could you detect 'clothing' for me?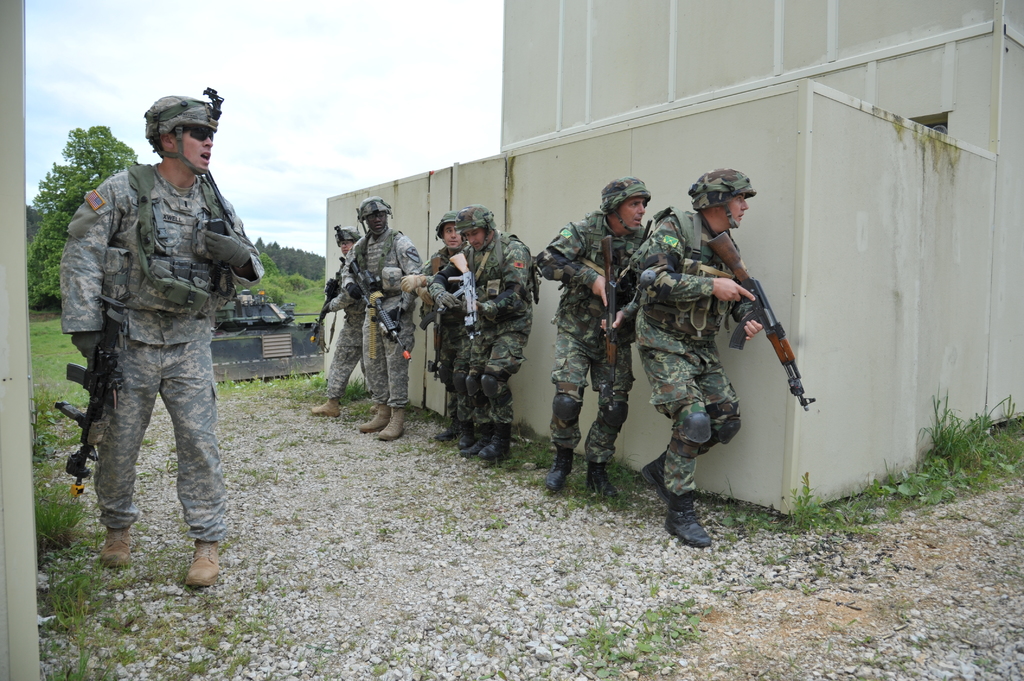
Detection result: crop(49, 103, 257, 564).
